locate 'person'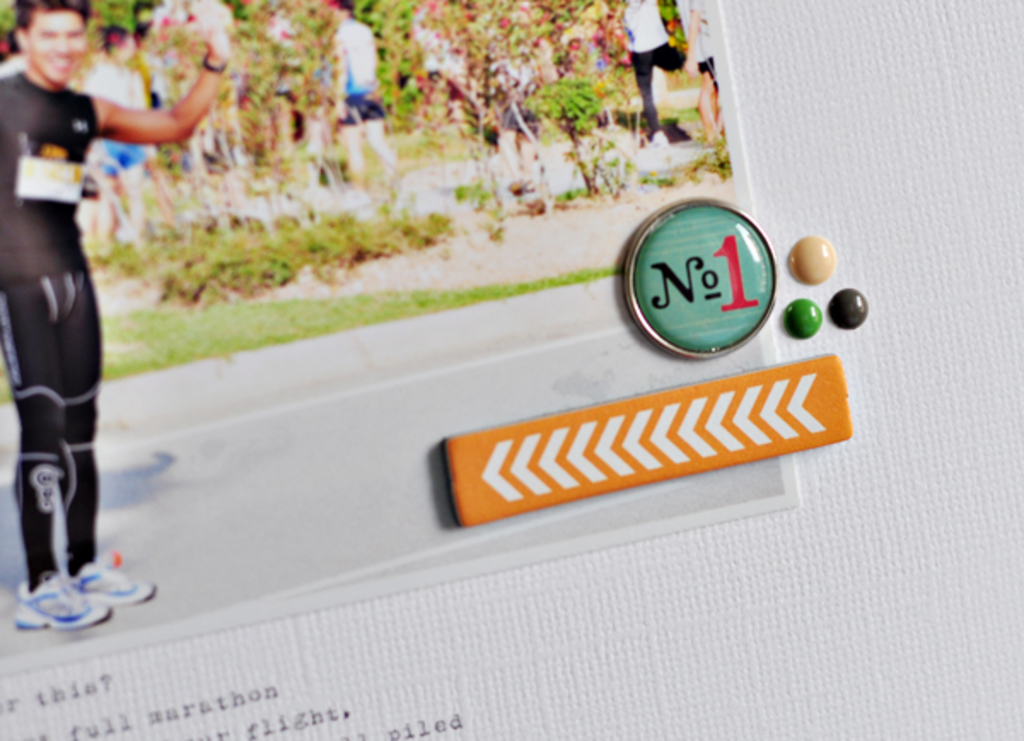
681/0/712/143
